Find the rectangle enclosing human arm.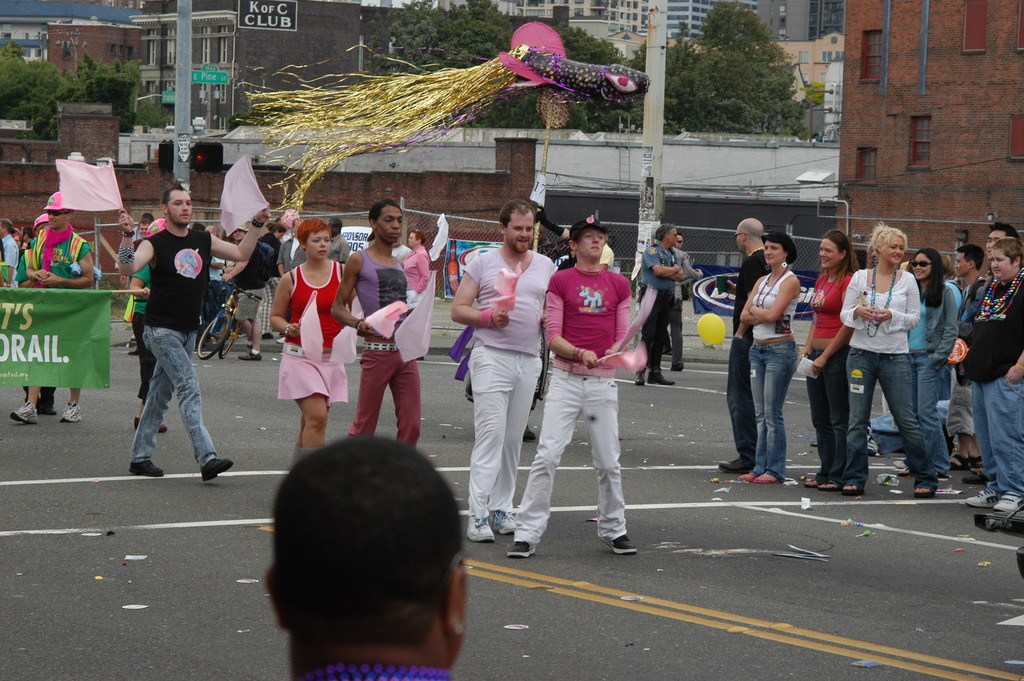
box(540, 272, 605, 370).
